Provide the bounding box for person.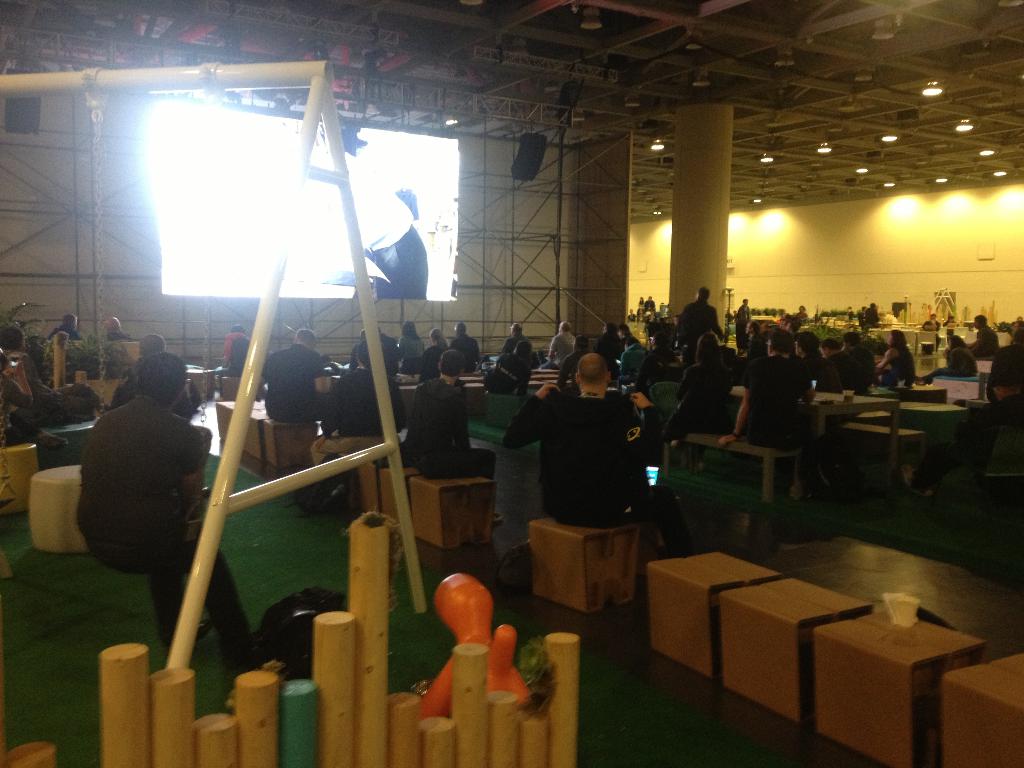
[left=337, top=187, right=427, bottom=302].
